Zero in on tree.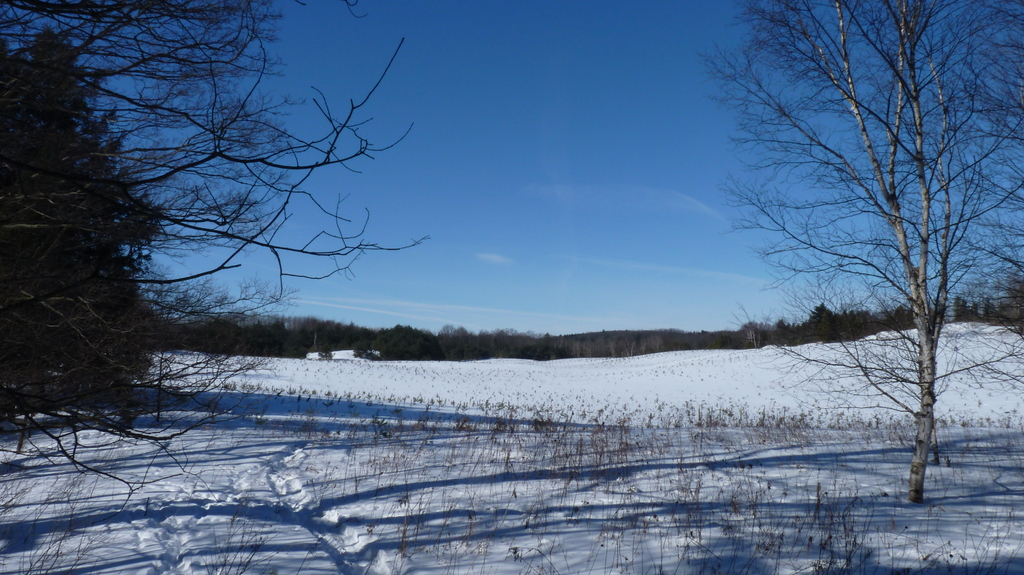
Zeroed in: rect(872, 297, 923, 336).
